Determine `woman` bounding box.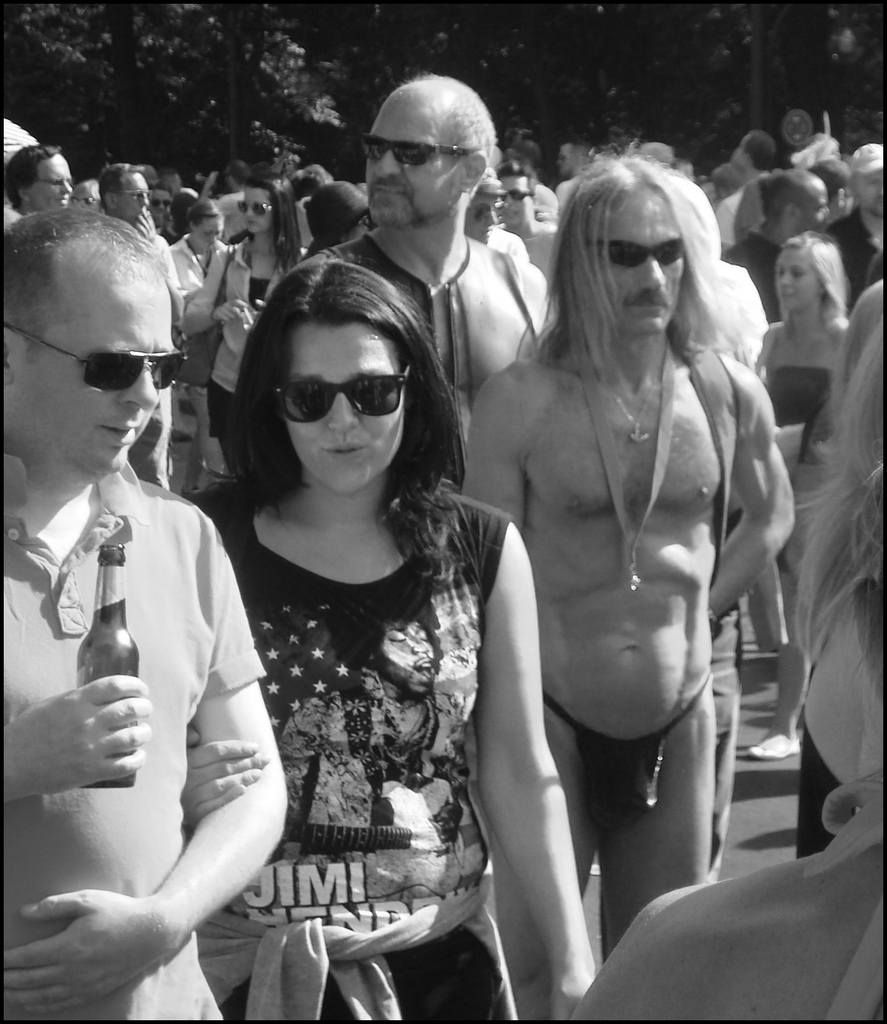
Determined: [756, 233, 856, 758].
